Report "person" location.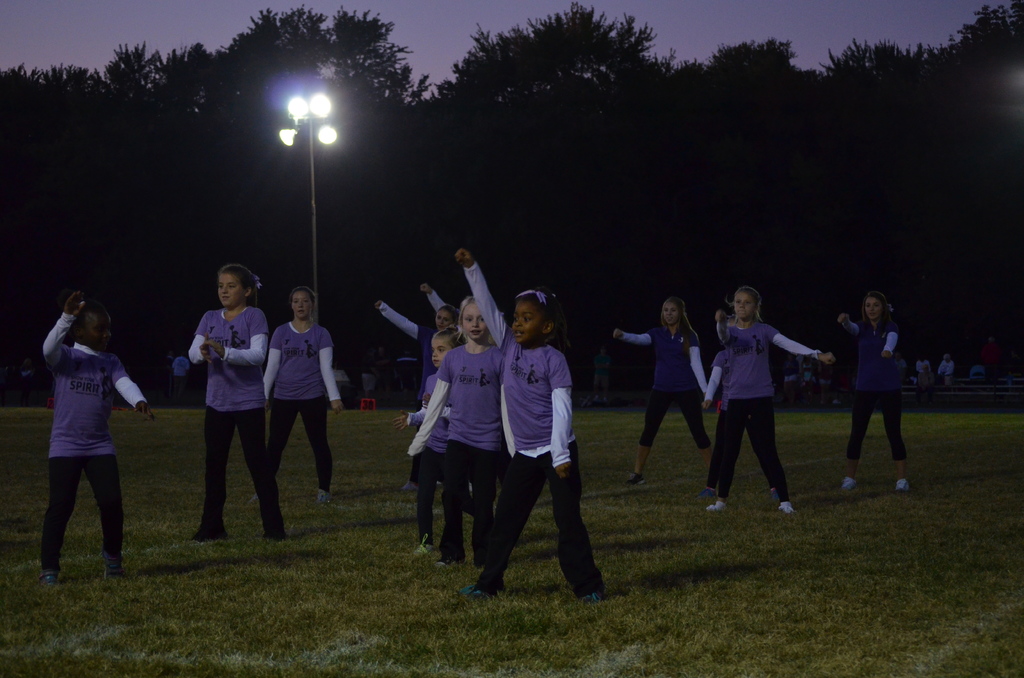
Report: x1=406 y1=297 x2=506 y2=565.
